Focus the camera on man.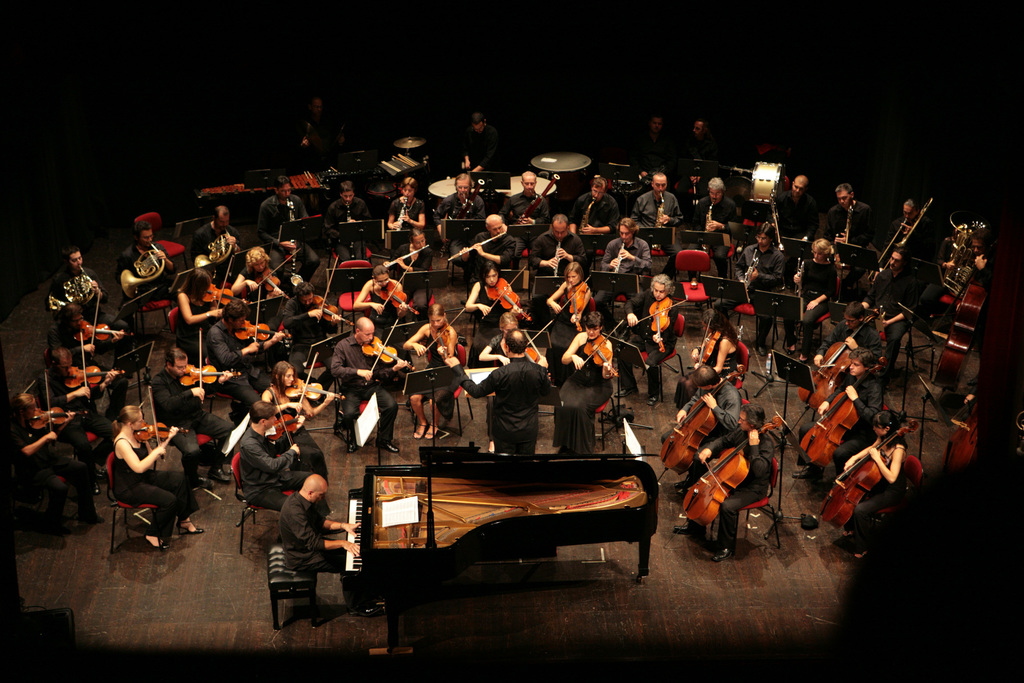
Focus region: rect(641, 112, 665, 152).
